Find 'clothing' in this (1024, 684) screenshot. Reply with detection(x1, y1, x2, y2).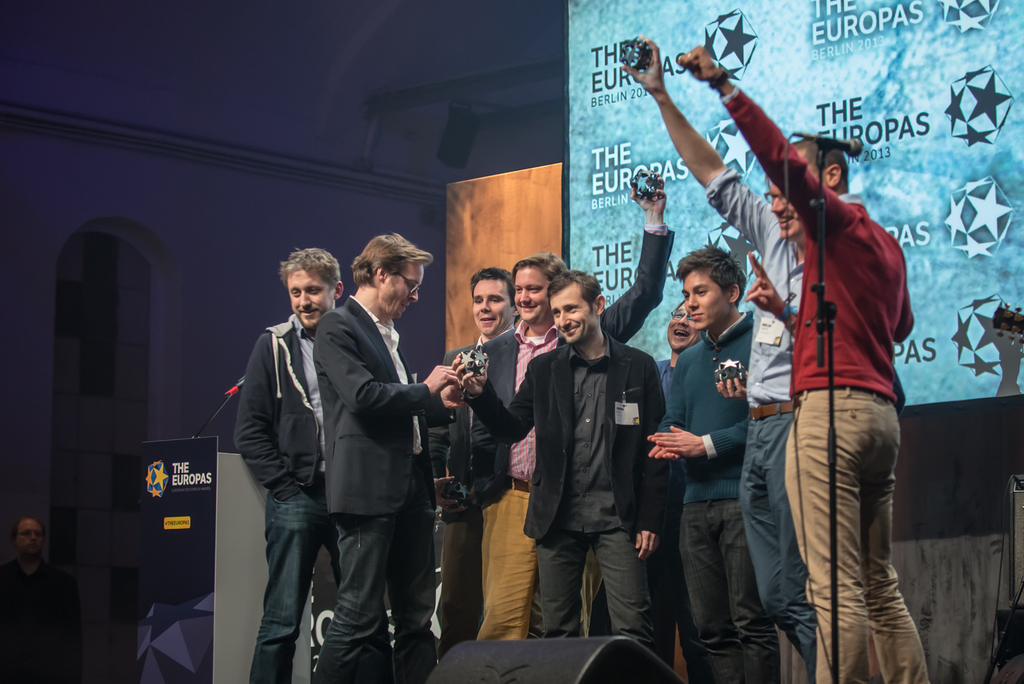
detection(657, 352, 687, 476).
